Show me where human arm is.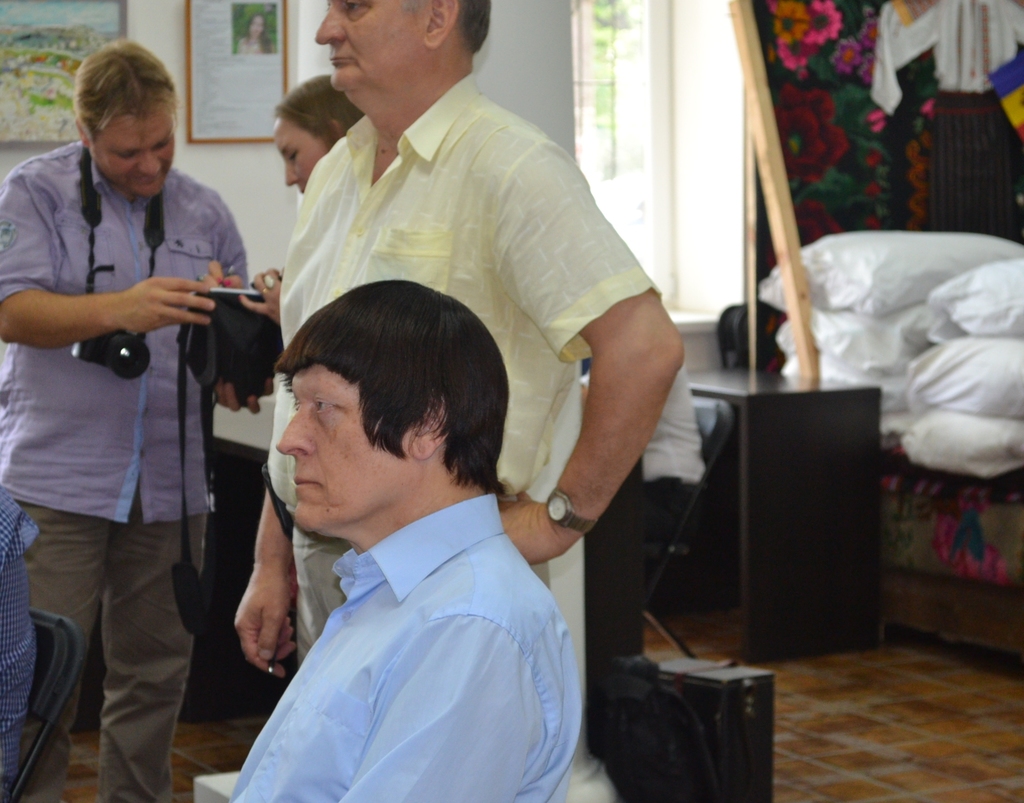
human arm is at x1=497 y1=204 x2=694 y2=604.
